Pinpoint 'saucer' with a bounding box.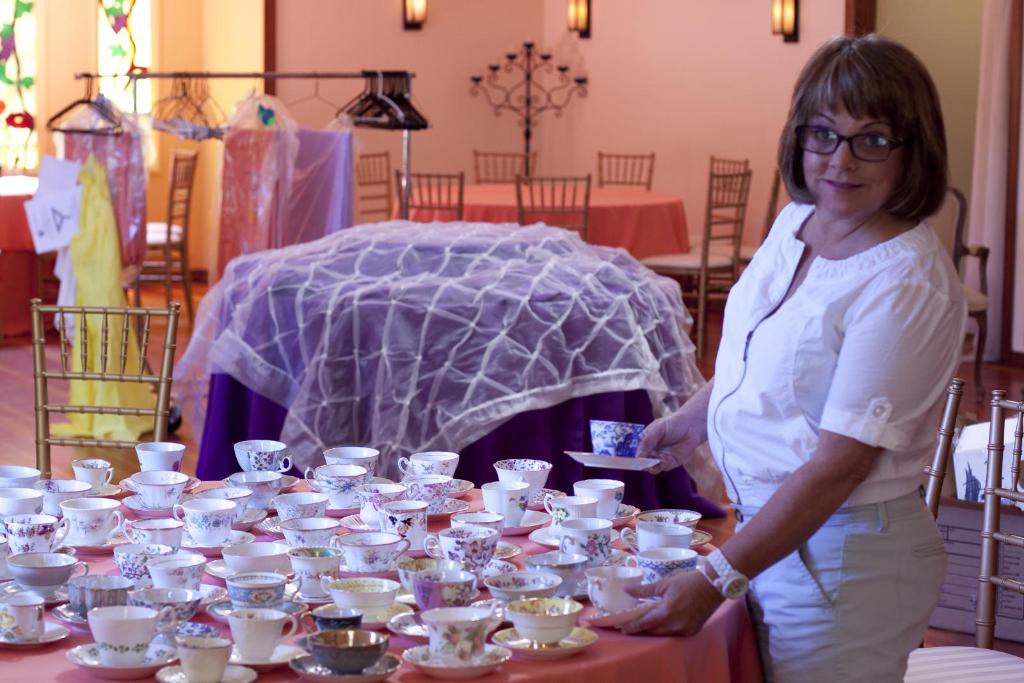
(60,538,120,556).
